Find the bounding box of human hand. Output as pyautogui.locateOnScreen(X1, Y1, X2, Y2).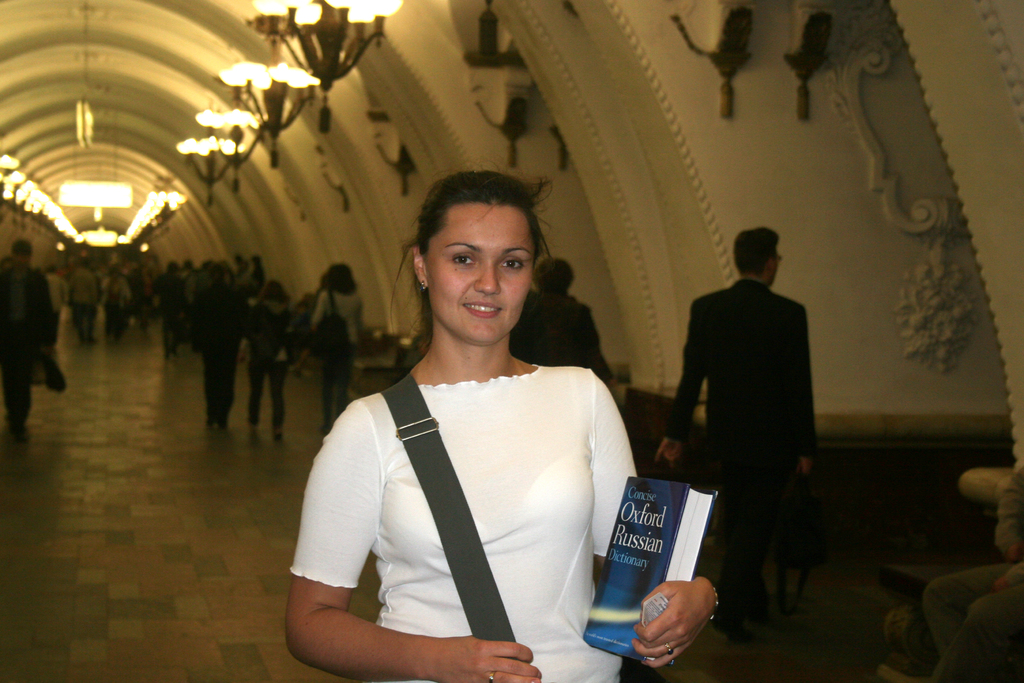
pyautogui.locateOnScreen(988, 576, 1012, 592).
